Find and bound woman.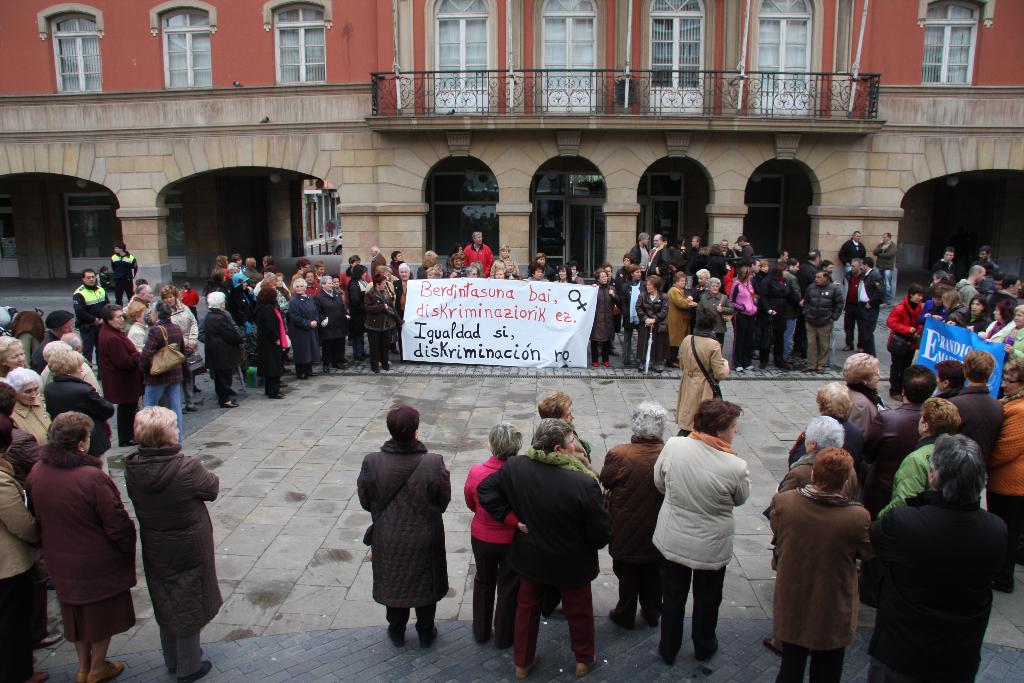
Bound: 295,268,323,363.
